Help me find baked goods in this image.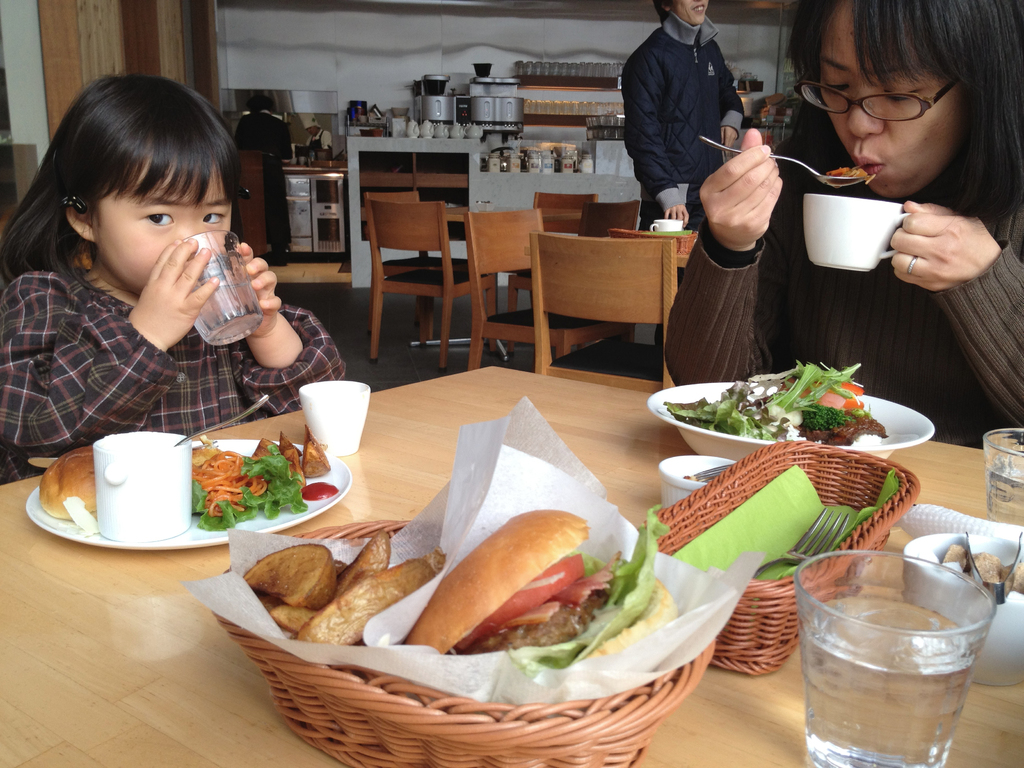
Found it: x1=401, y1=508, x2=684, y2=665.
